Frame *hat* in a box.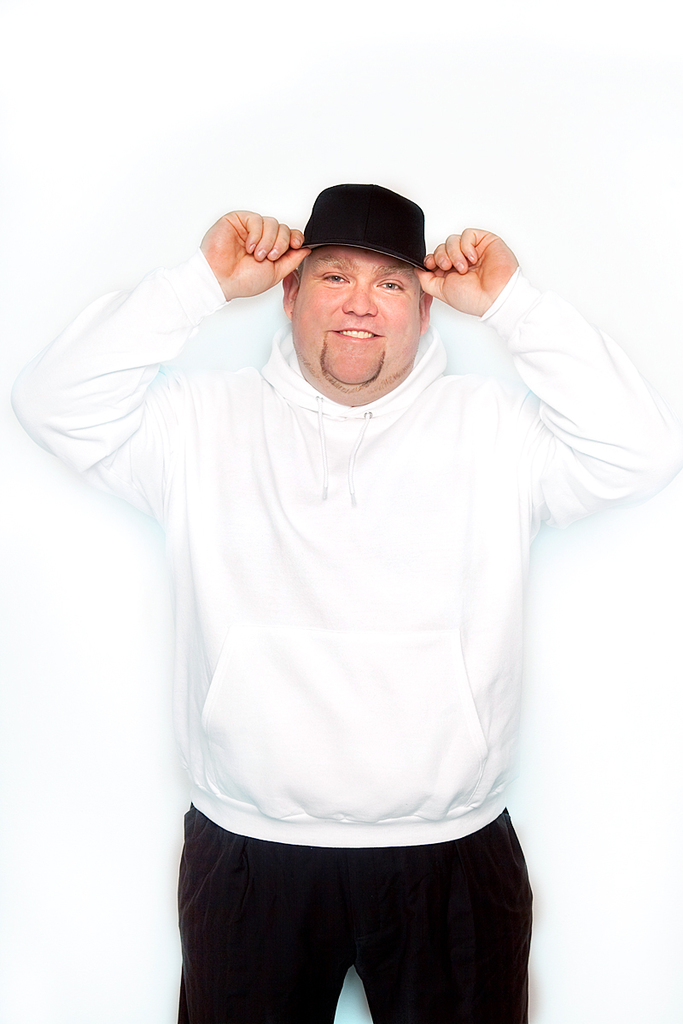
293,177,429,273.
